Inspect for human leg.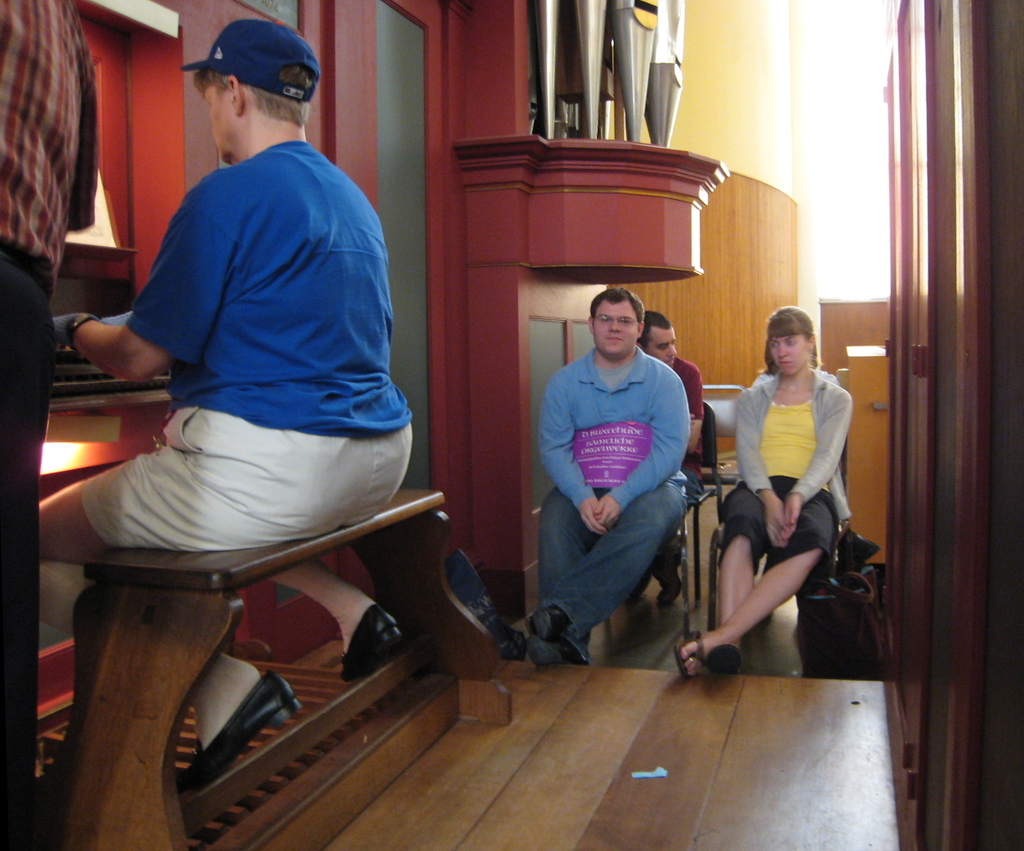
Inspection: crop(671, 489, 843, 676).
